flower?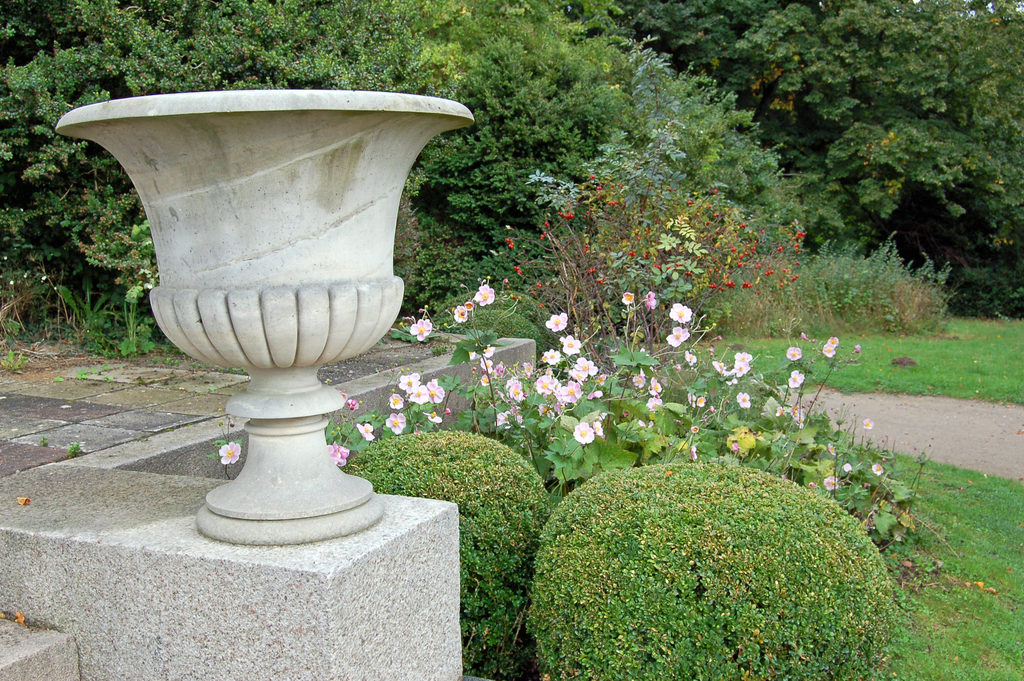
bbox=[822, 338, 838, 357]
